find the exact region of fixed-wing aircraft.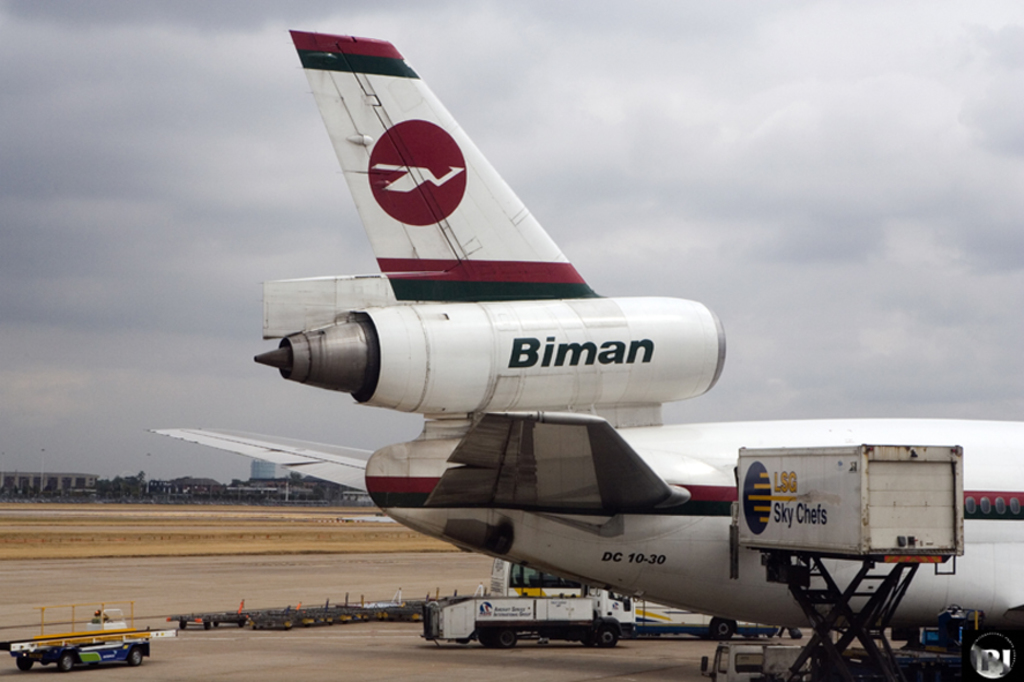
Exact region: <box>145,28,1023,681</box>.
